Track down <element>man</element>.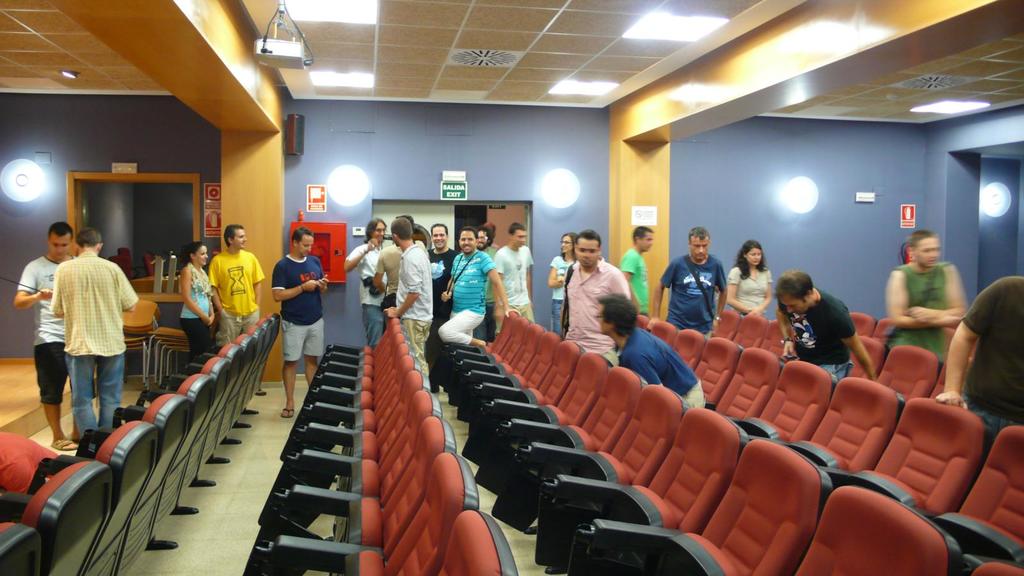
Tracked to [left=619, top=226, right=646, bottom=314].
